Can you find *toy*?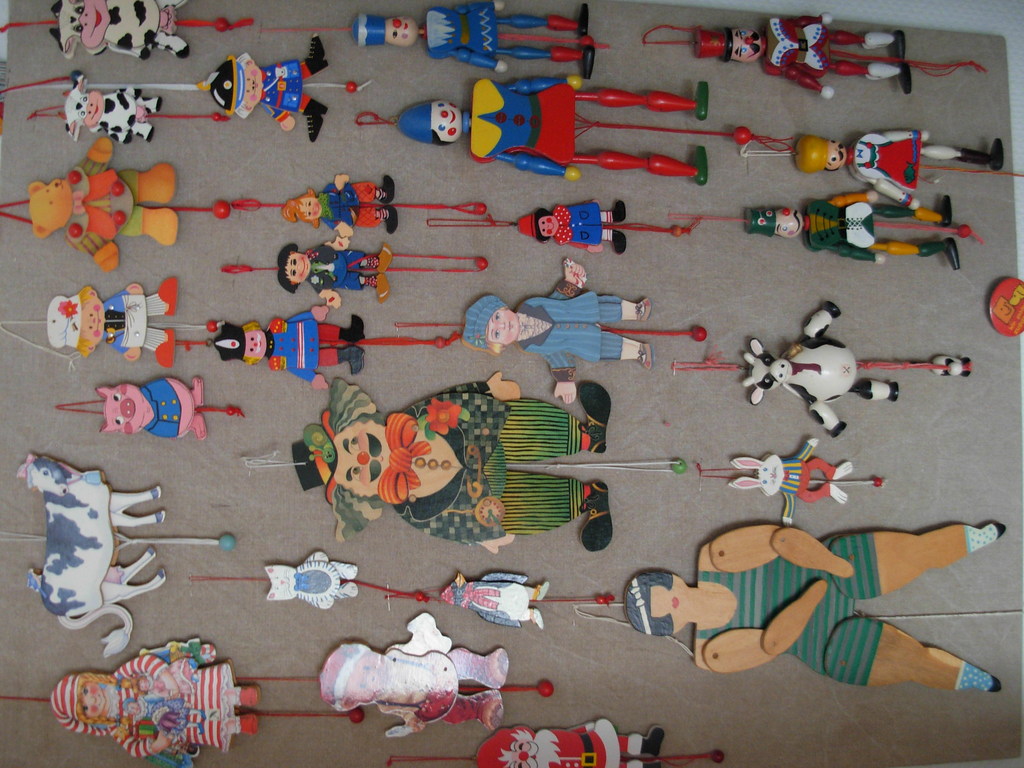
Yes, bounding box: (319,609,508,736).
